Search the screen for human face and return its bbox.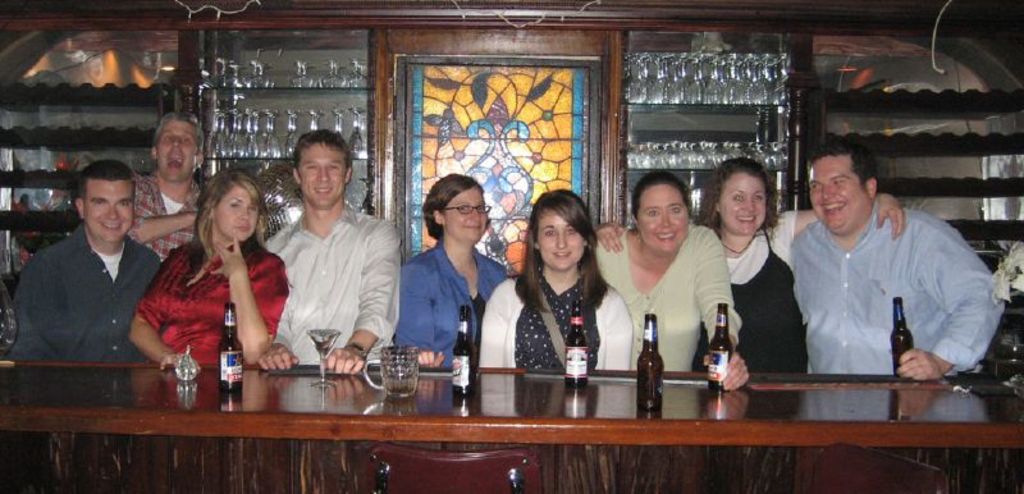
Found: select_region(212, 179, 259, 241).
